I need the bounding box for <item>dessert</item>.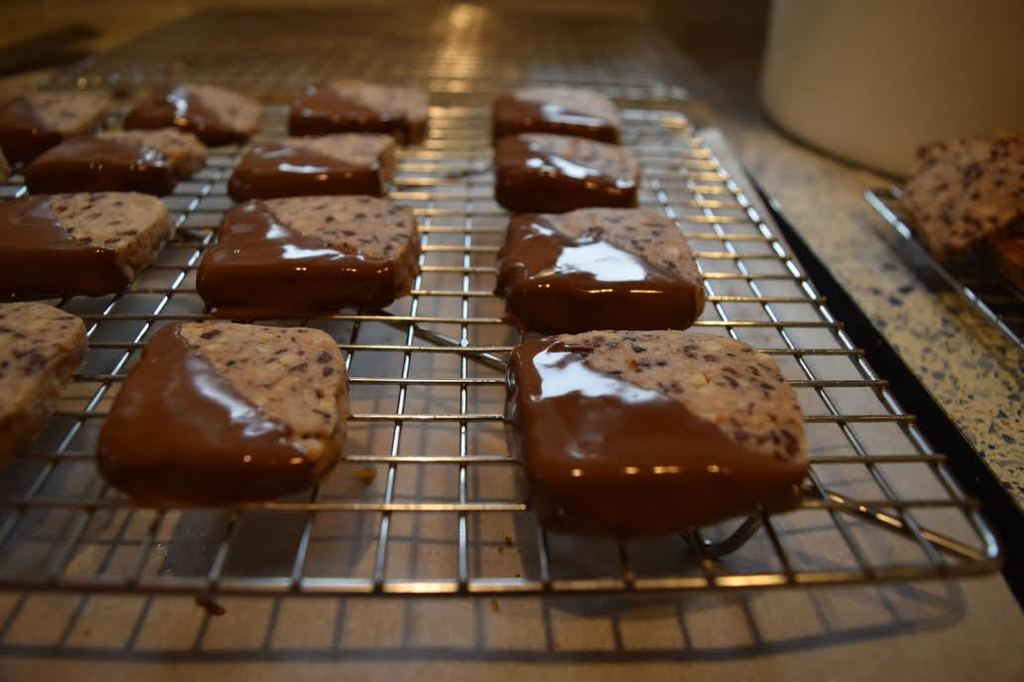
Here it is: x1=0 y1=302 x2=93 y2=441.
